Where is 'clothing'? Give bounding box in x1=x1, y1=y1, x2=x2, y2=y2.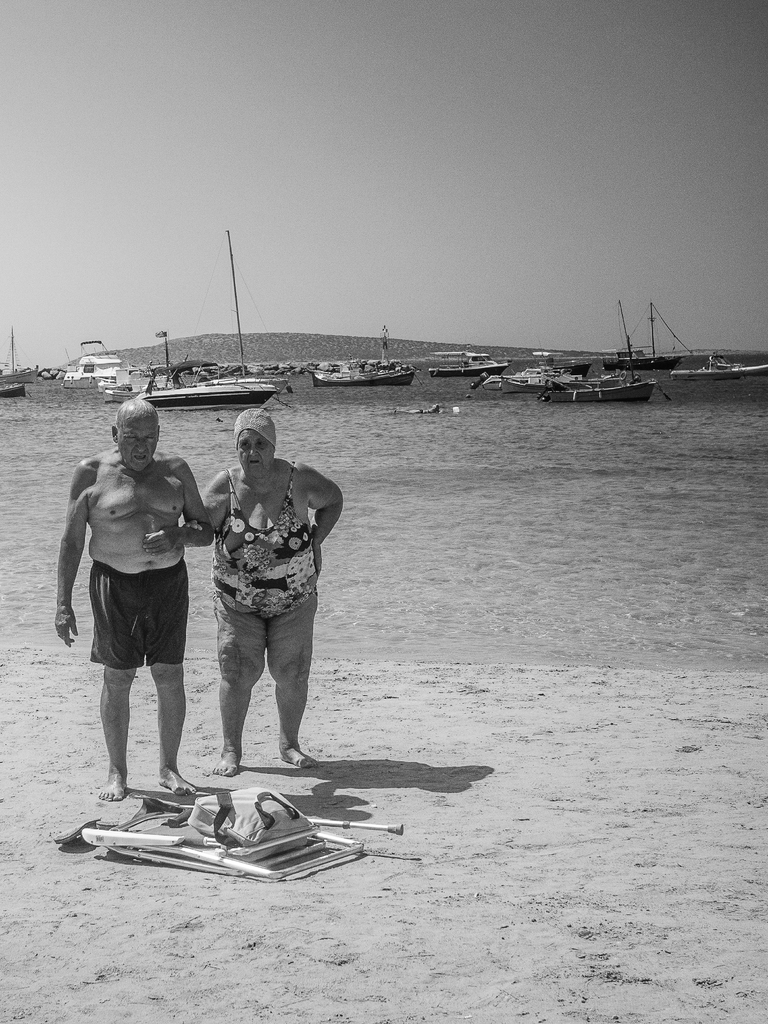
x1=217, y1=461, x2=327, y2=698.
